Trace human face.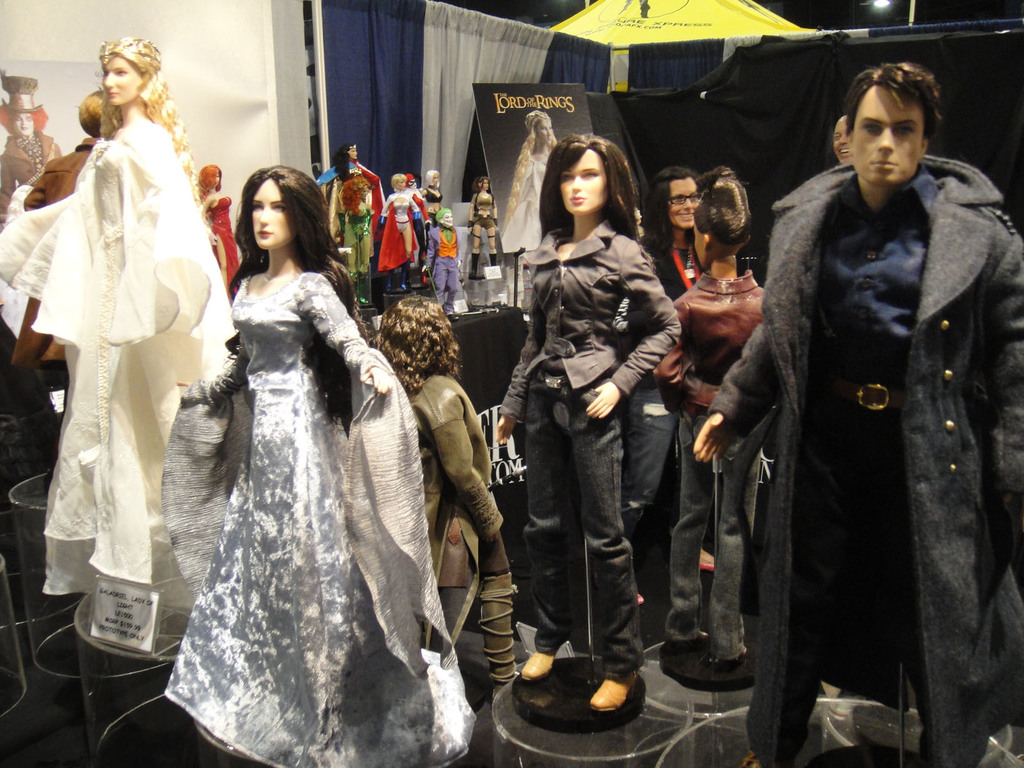
Traced to l=555, t=145, r=609, b=217.
